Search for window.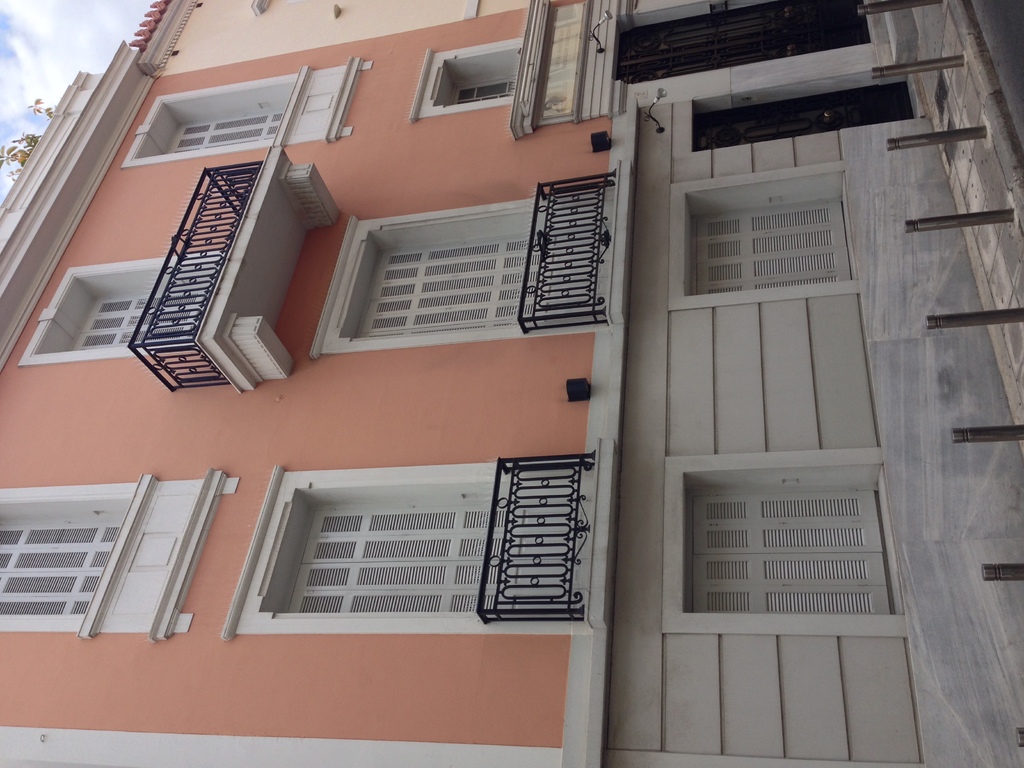
Found at {"x1": 355, "y1": 210, "x2": 545, "y2": 336}.
